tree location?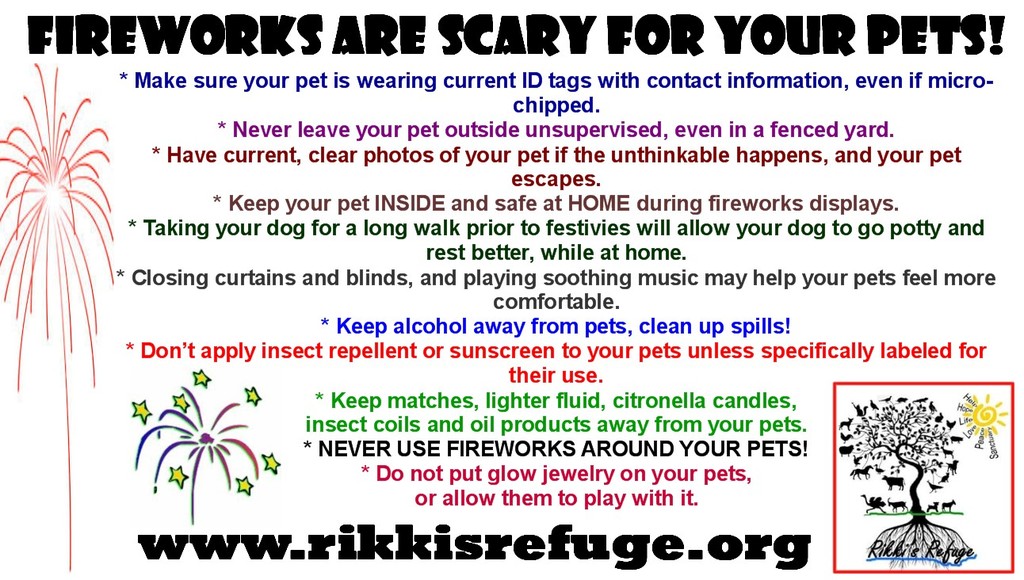
bbox=[839, 395, 978, 573]
